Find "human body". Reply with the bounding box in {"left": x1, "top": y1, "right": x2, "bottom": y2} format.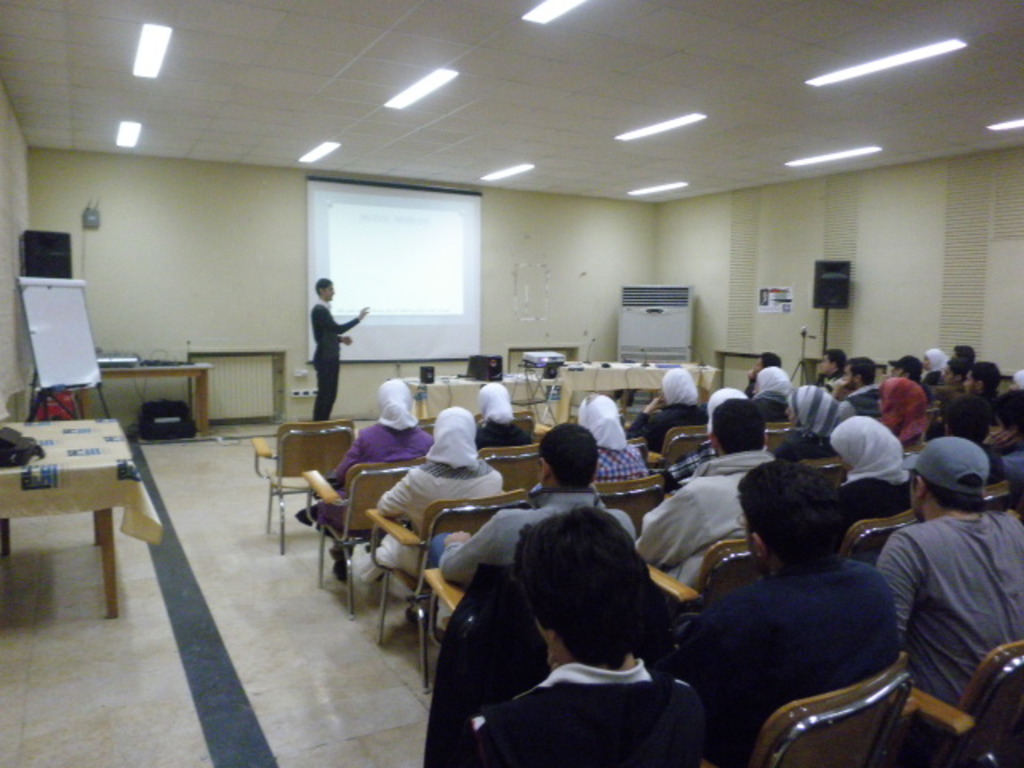
{"left": 882, "top": 501, "right": 1022, "bottom": 707}.
